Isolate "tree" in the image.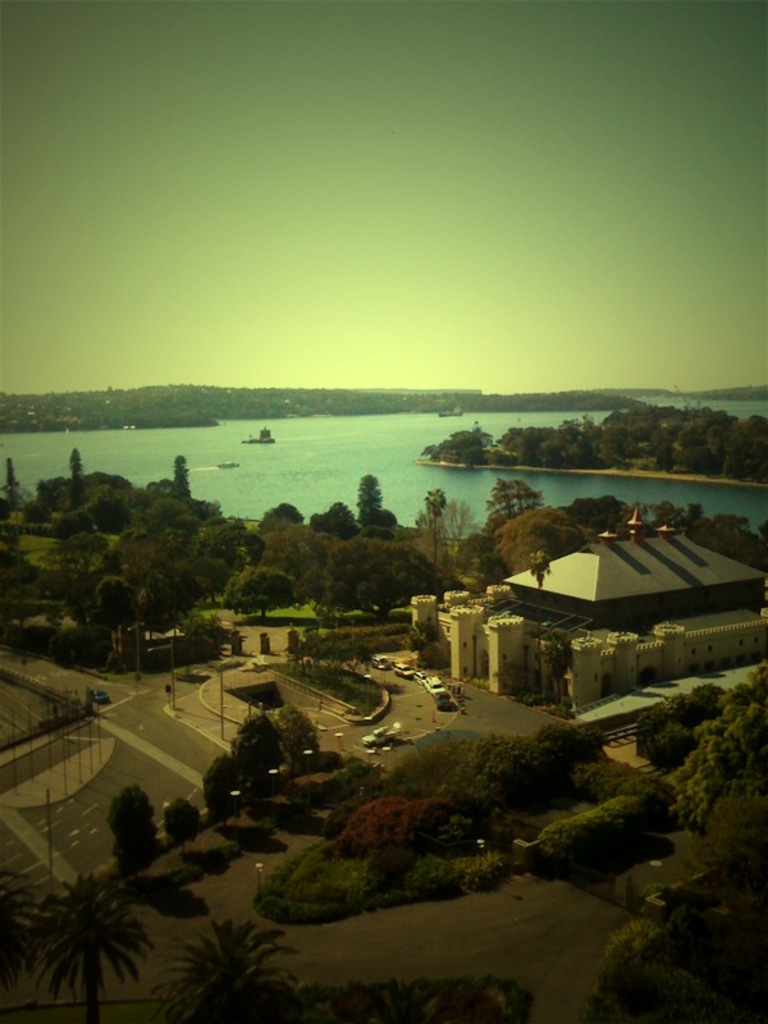
Isolated region: pyautogui.locateOnScreen(82, 785, 161, 887).
